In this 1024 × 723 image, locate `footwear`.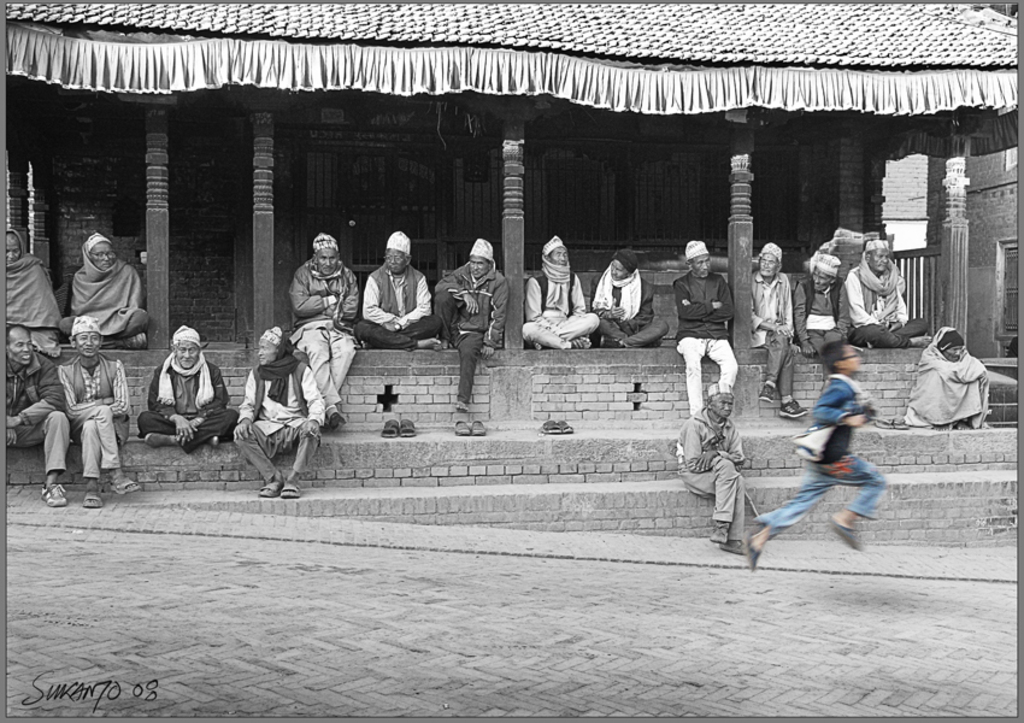
Bounding box: detection(755, 377, 782, 404).
